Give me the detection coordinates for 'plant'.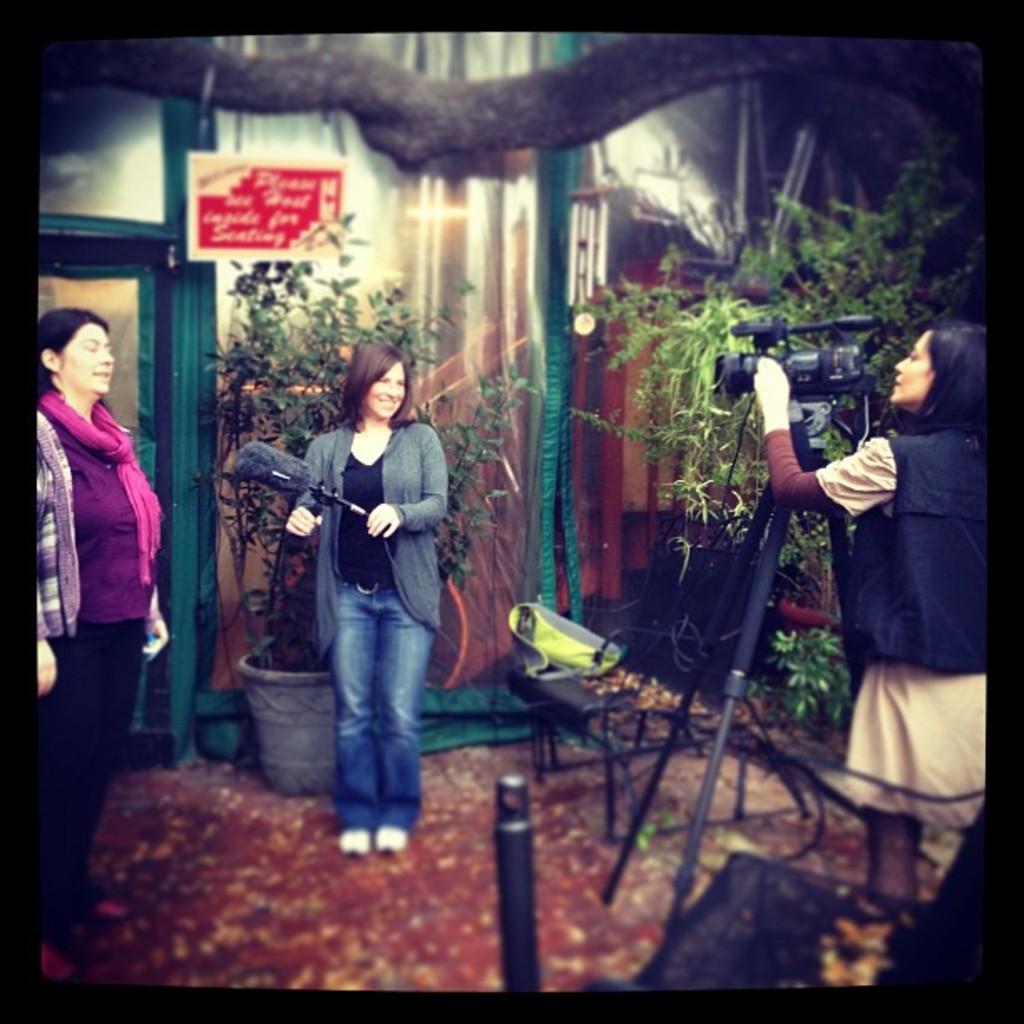
564, 162, 977, 751.
